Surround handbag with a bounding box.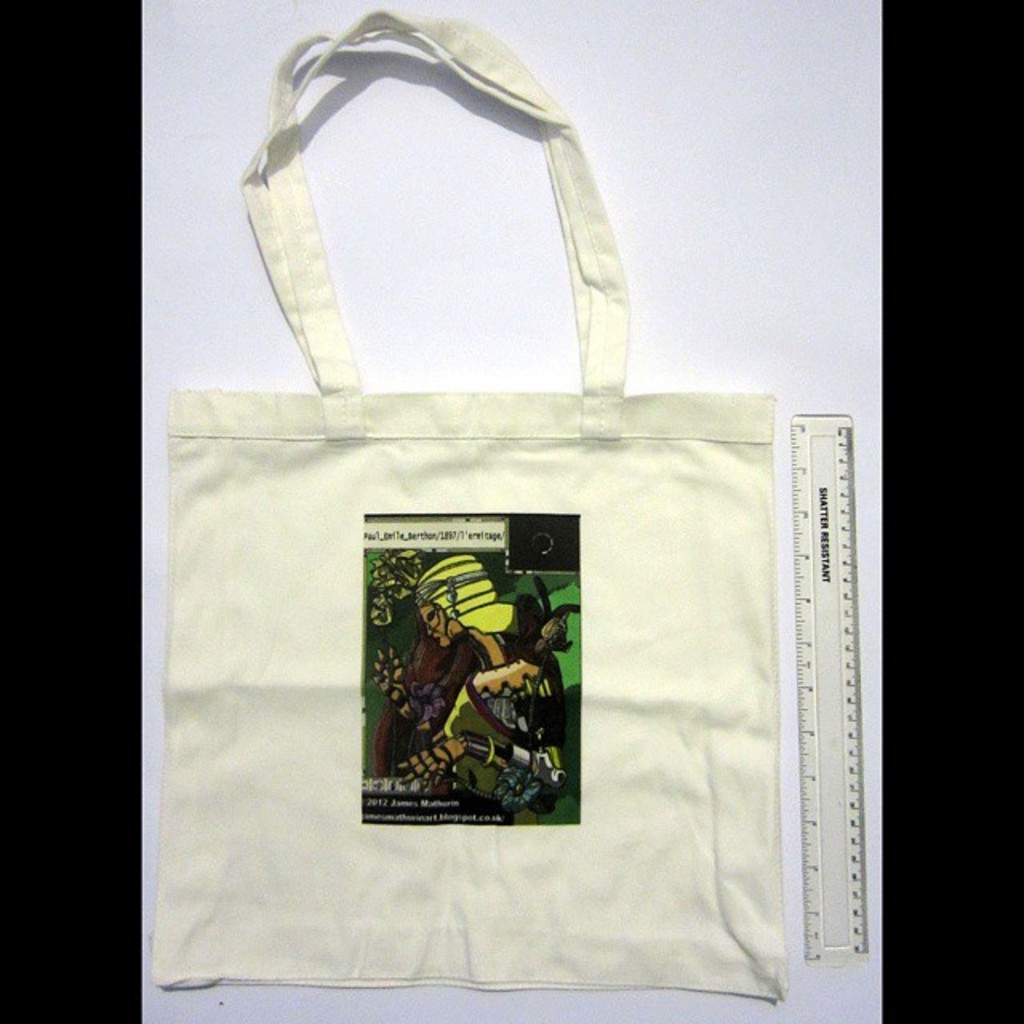
x1=150, y1=8, x2=792, y2=1000.
